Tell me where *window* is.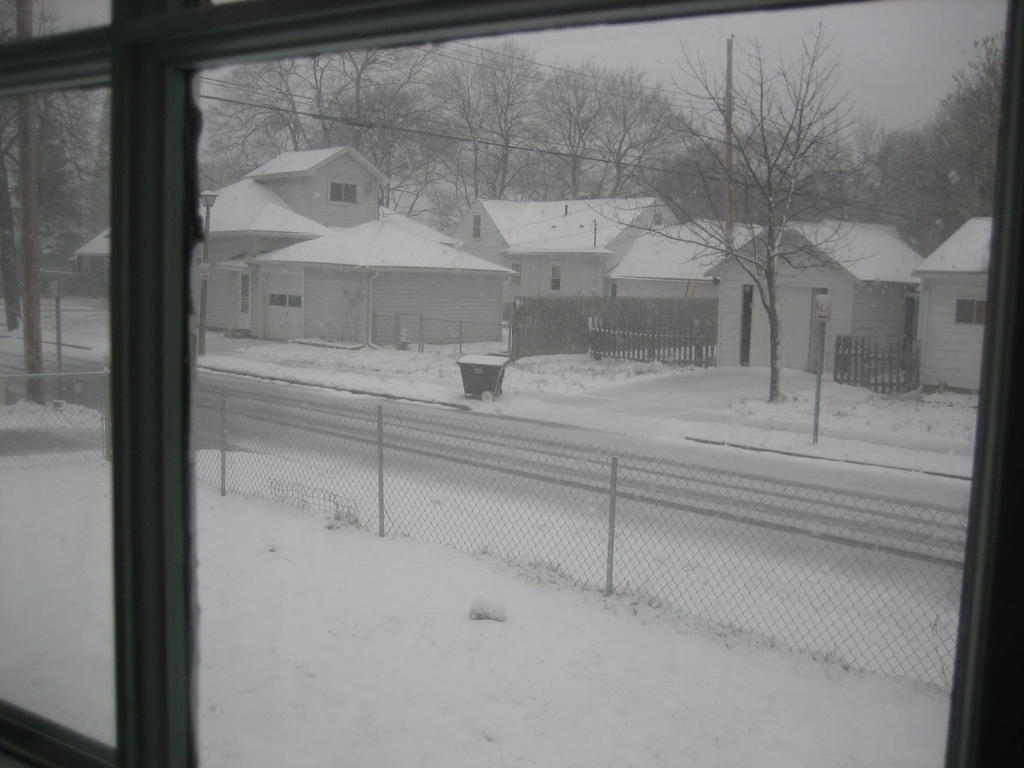
*window* is at (900, 294, 920, 352).
